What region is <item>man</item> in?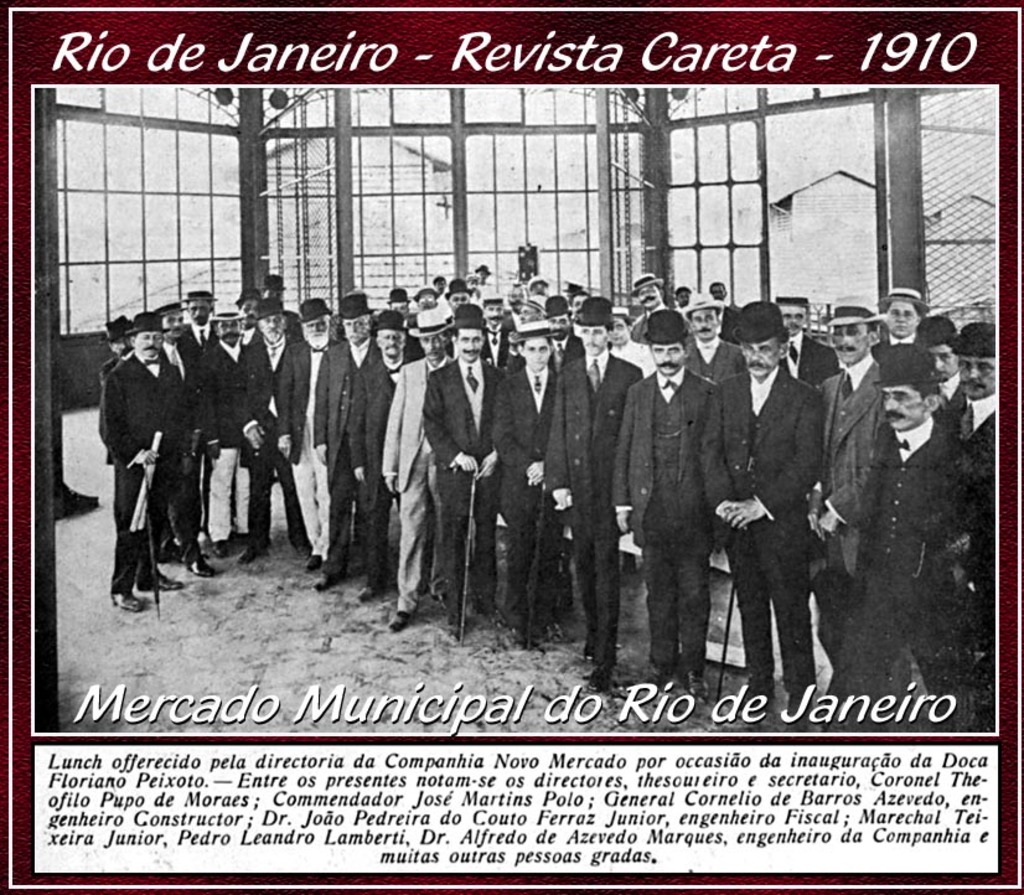
detection(611, 309, 723, 700).
